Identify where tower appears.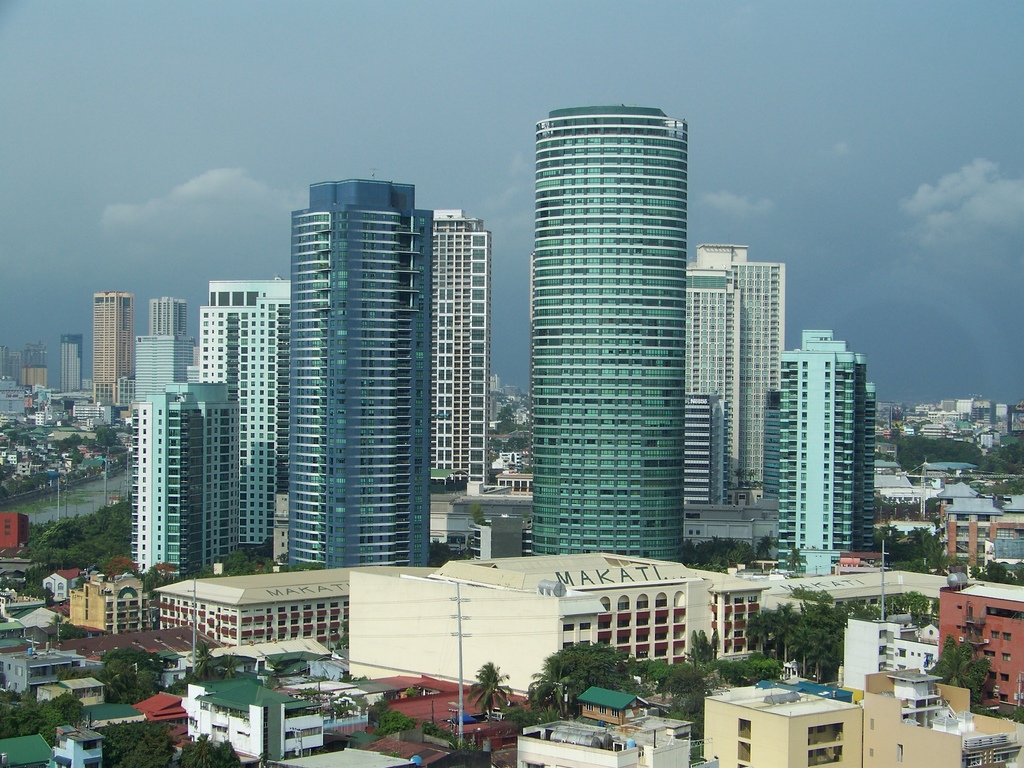
Appears at [287, 180, 428, 570].
